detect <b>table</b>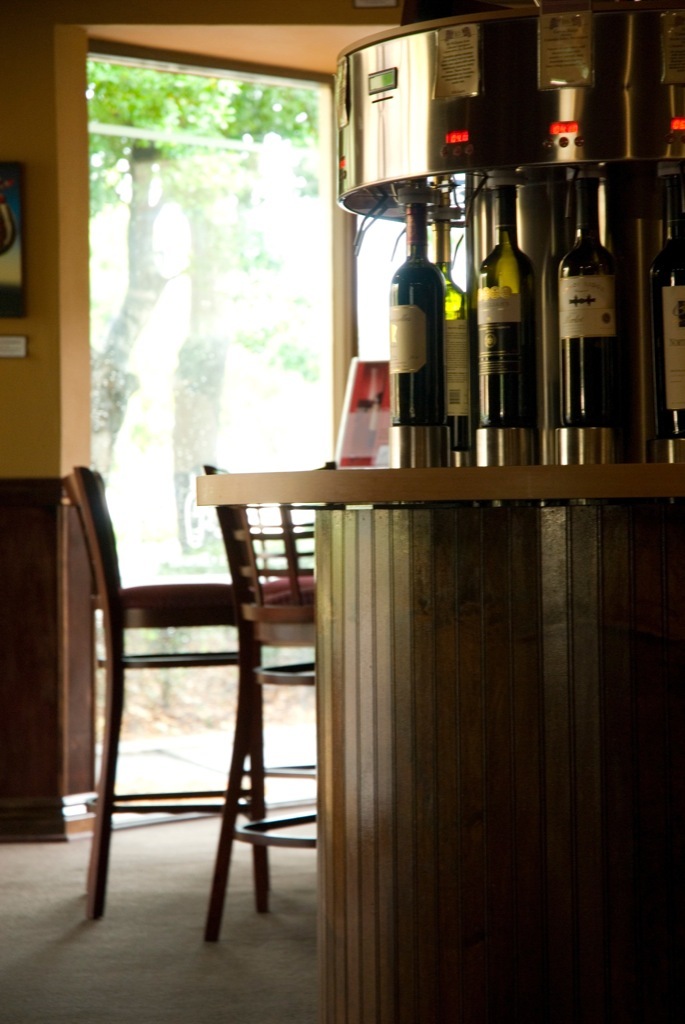
[x1=193, y1=468, x2=684, y2=1023]
